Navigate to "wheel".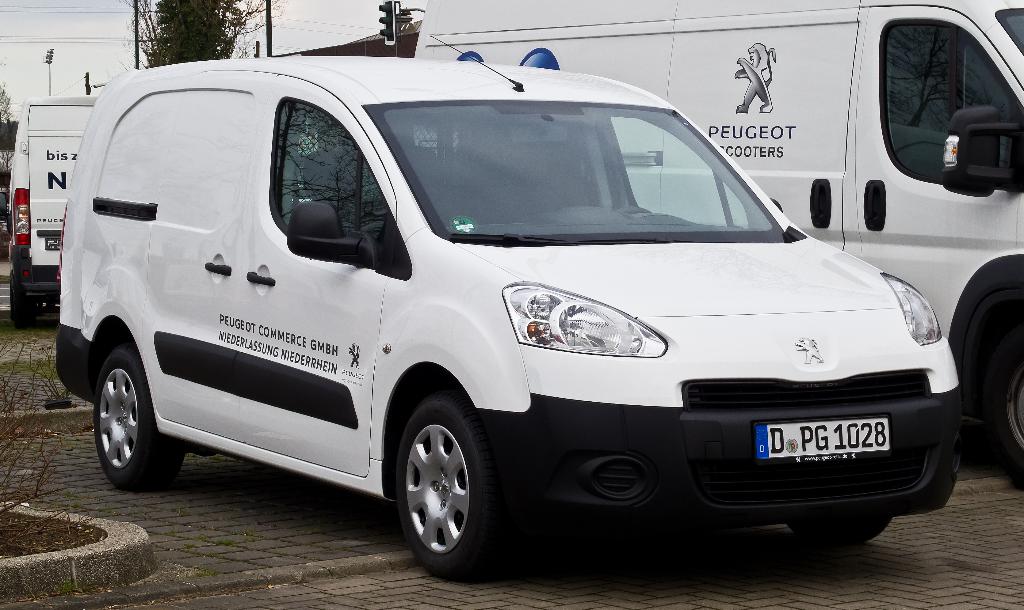
Navigation target: {"left": 787, "top": 515, "right": 880, "bottom": 551}.
